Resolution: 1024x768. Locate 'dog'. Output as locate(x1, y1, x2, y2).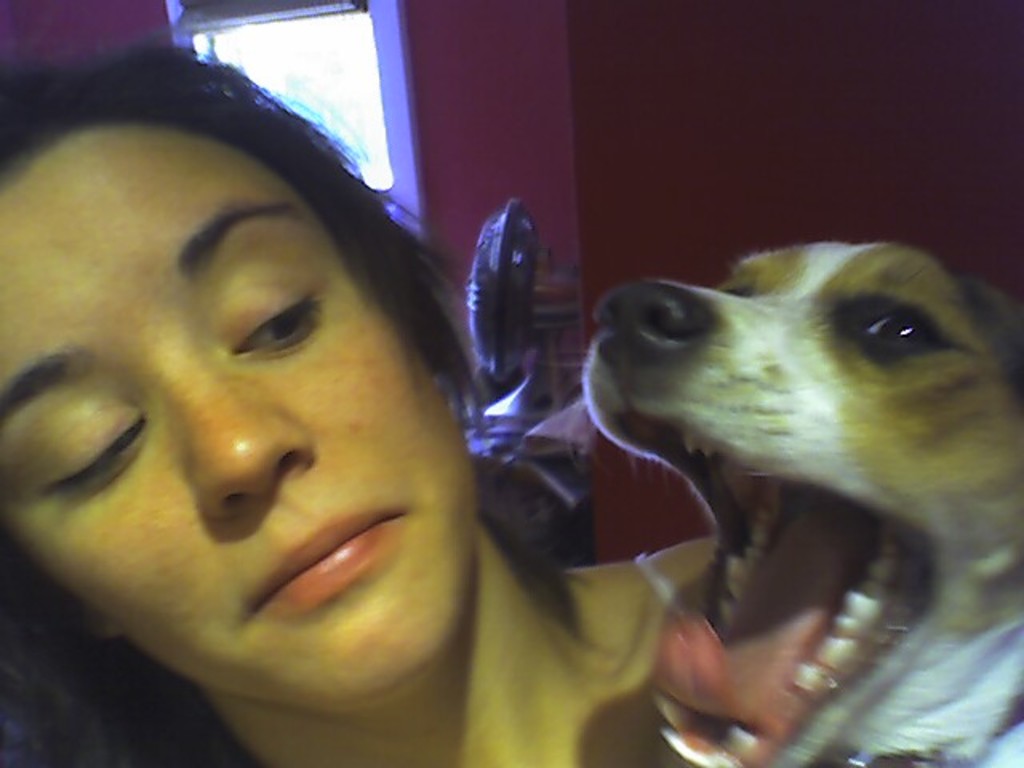
locate(533, 242, 1022, 766).
